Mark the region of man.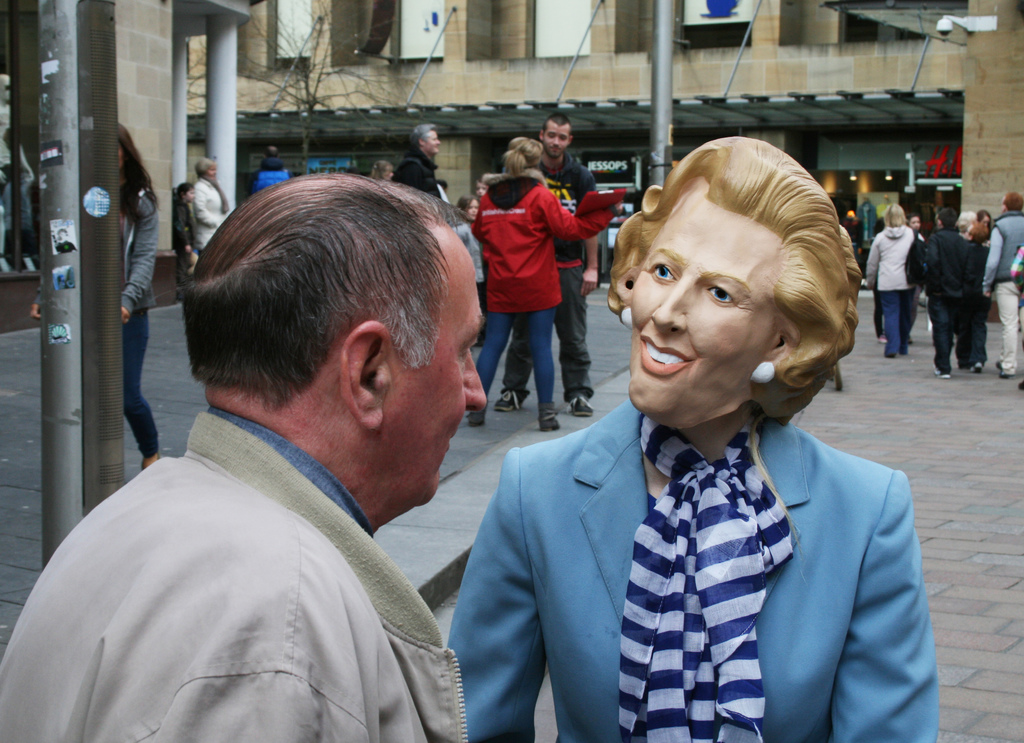
Region: (left=495, top=113, right=599, bottom=417).
